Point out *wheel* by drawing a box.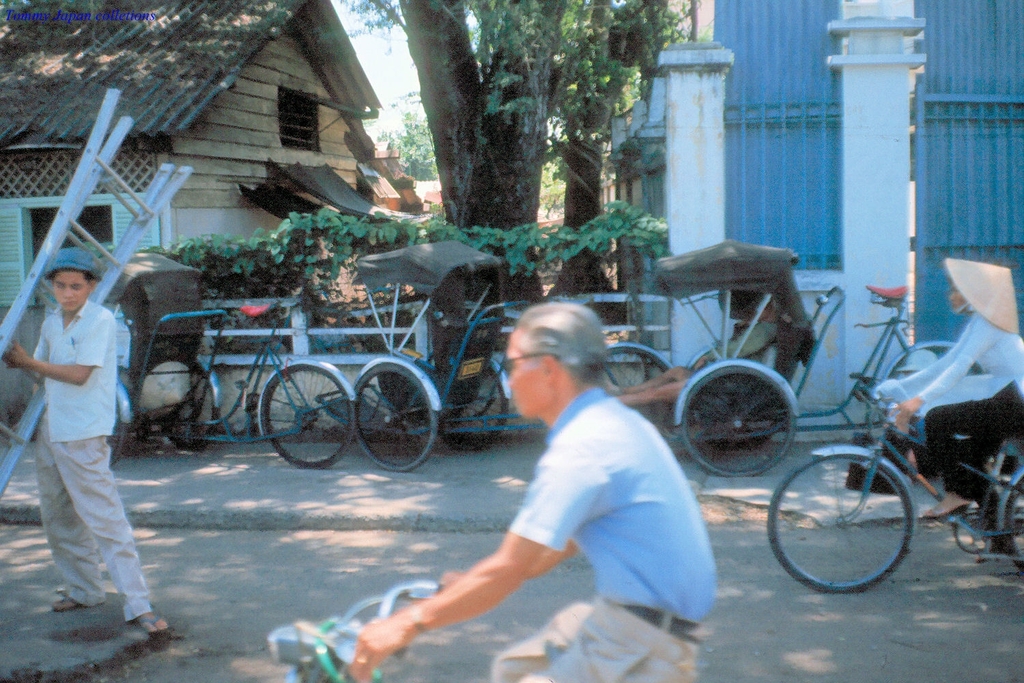
(676, 362, 798, 475).
